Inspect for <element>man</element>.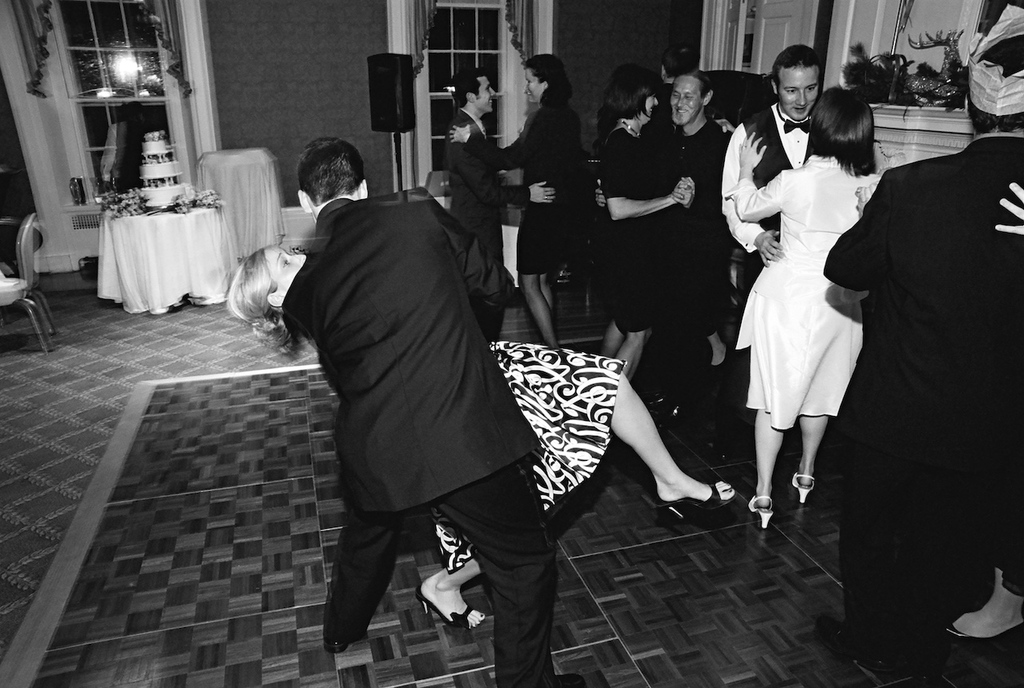
Inspection: 266/122/567/661.
